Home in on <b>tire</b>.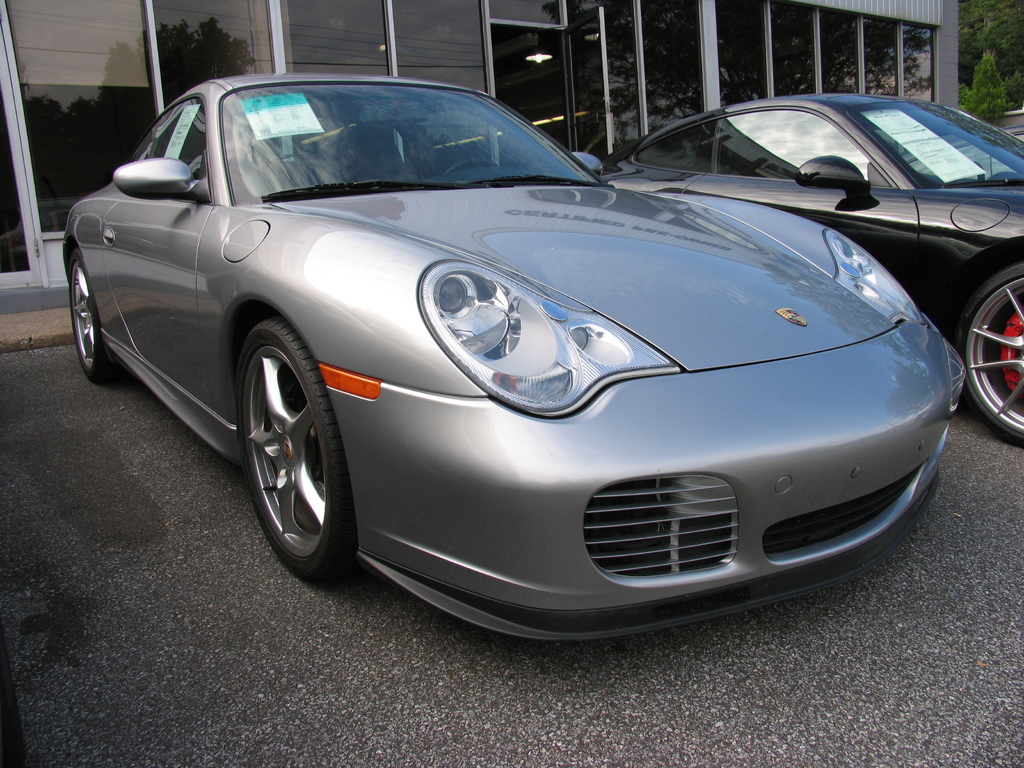
Homed in at (73, 246, 127, 385).
